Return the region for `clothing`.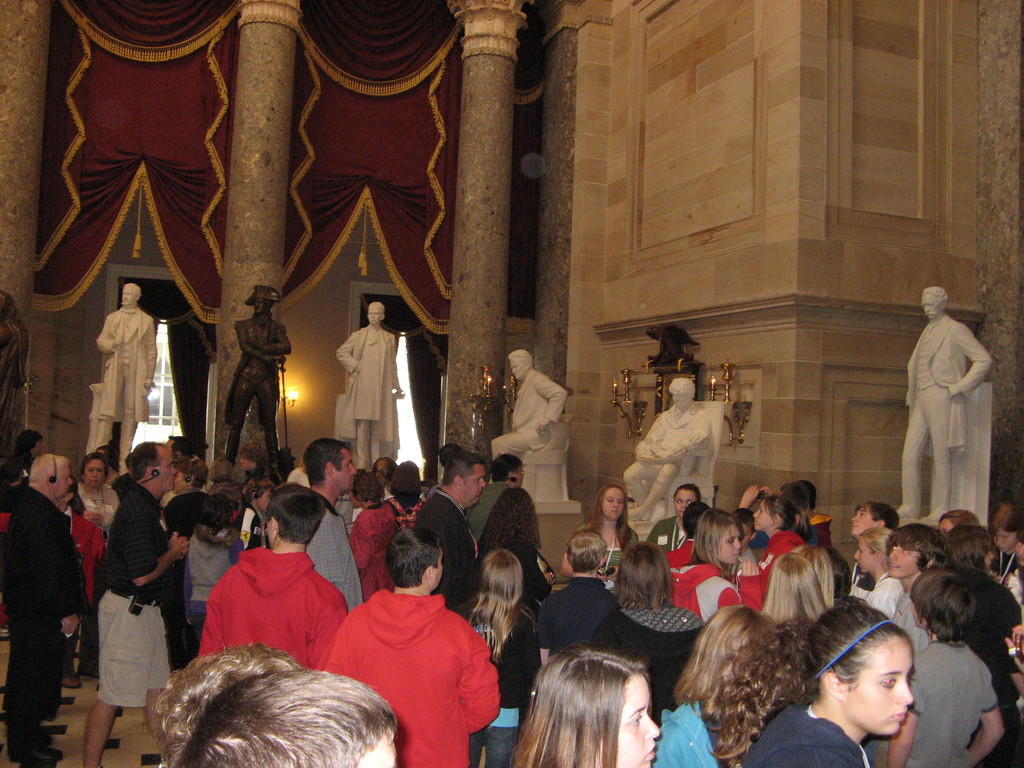
220,315,291,451.
